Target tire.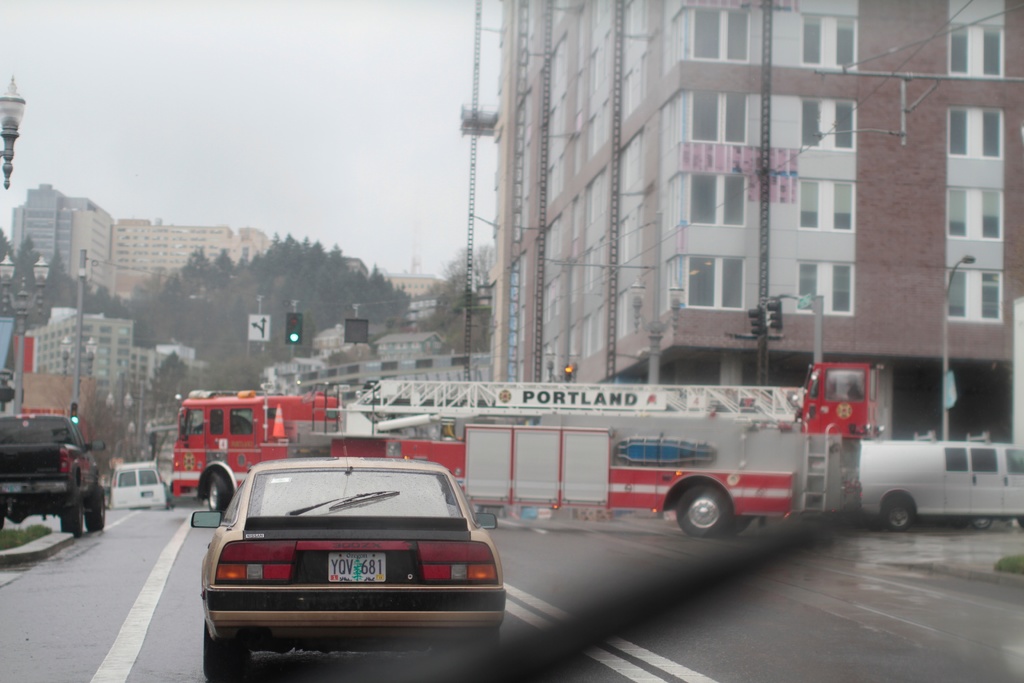
Target region: 877:491:918:533.
